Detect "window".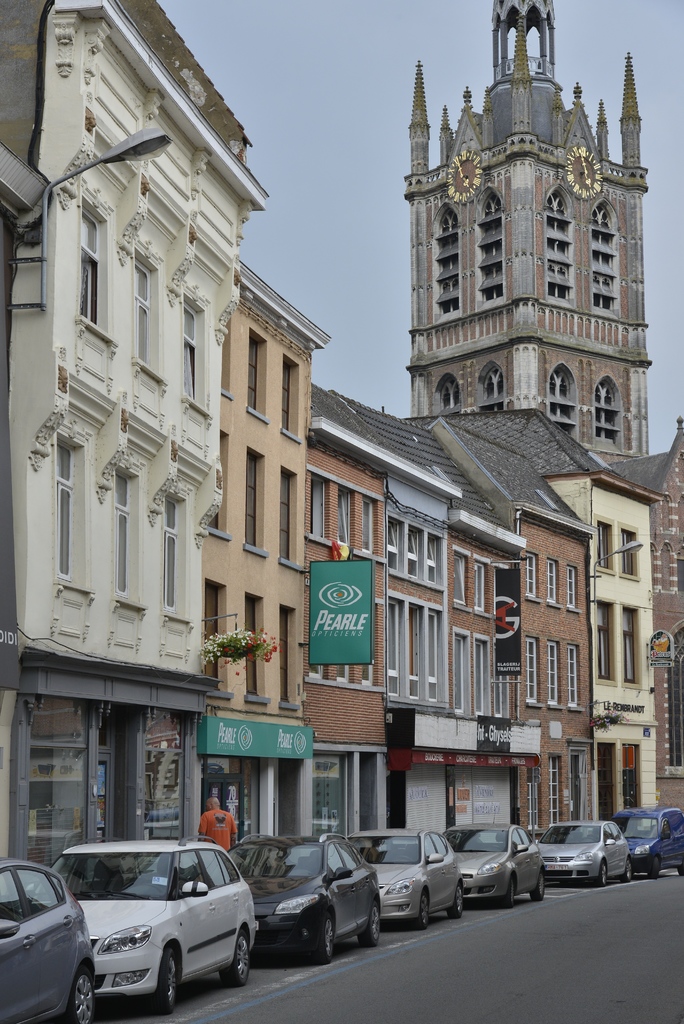
Detected at 544,760,562,820.
